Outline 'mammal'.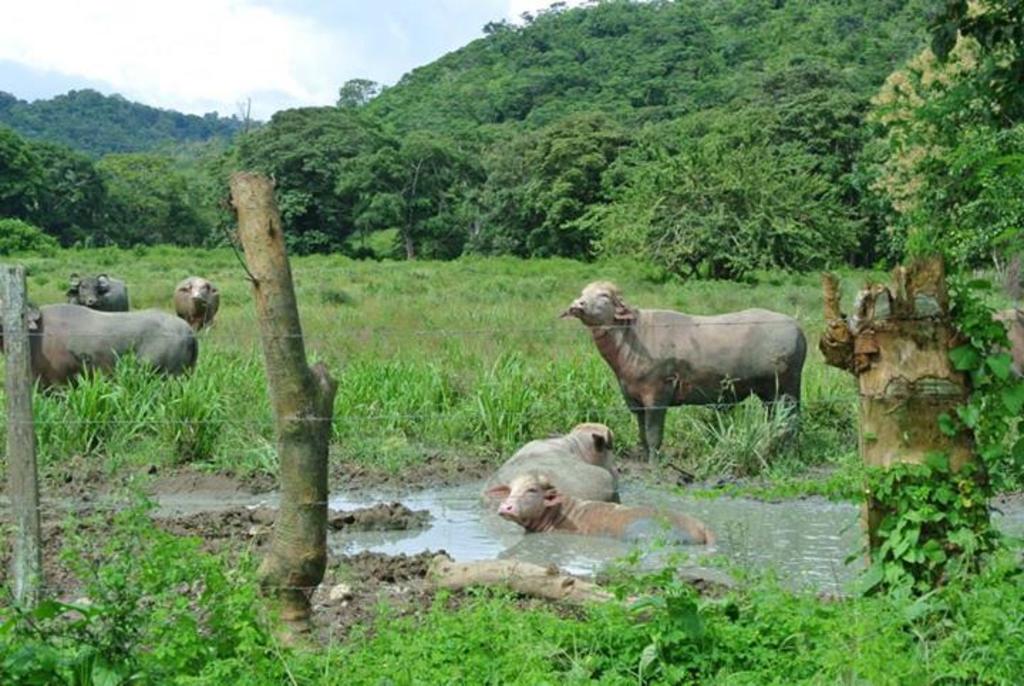
Outline: region(484, 468, 715, 542).
